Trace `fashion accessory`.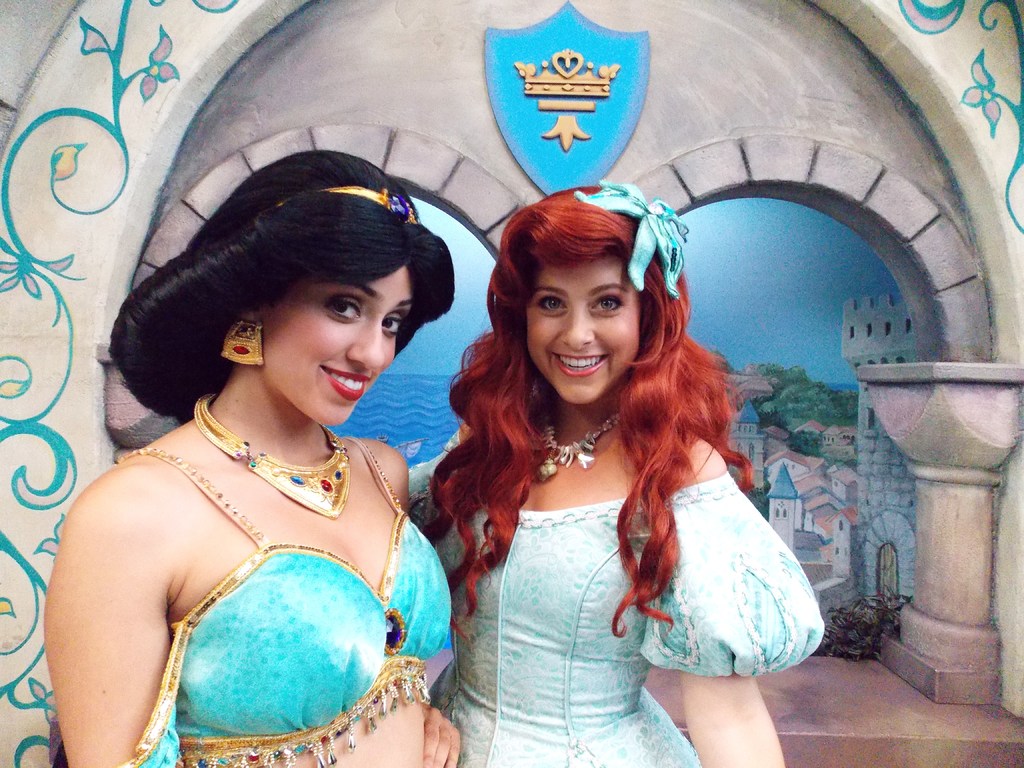
Traced to {"x1": 221, "y1": 316, "x2": 262, "y2": 365}.
